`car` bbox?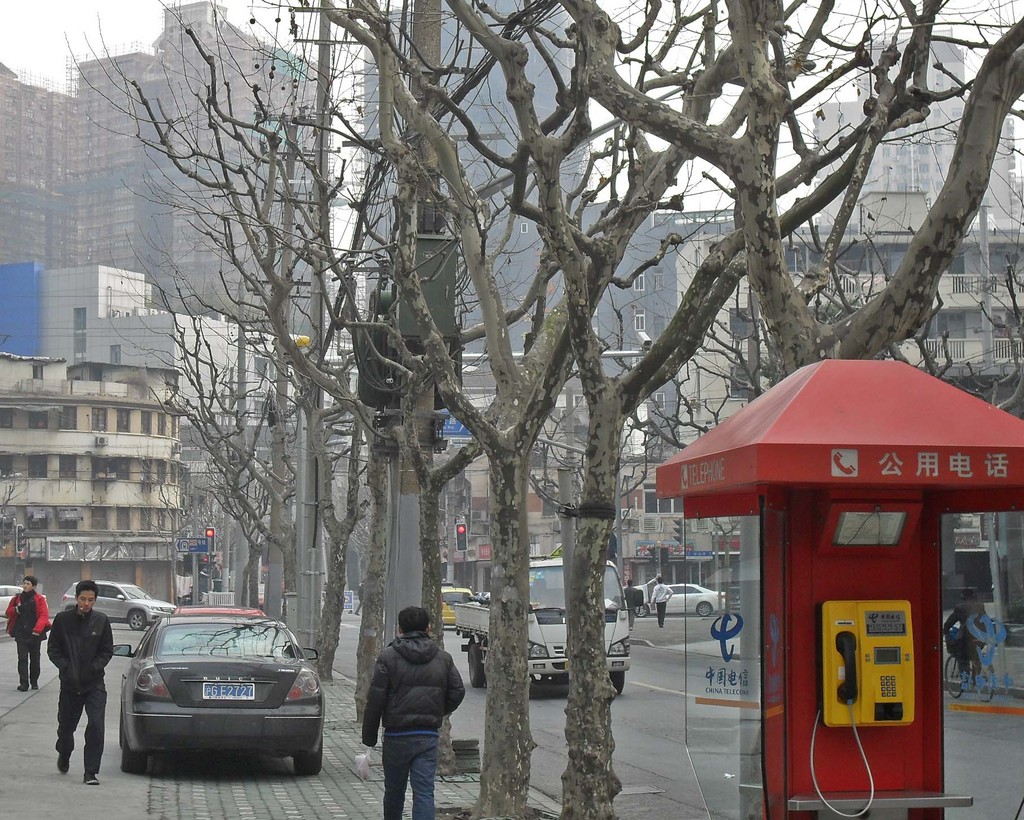
(x1=628, y1=581, x2=727, y2=618)
